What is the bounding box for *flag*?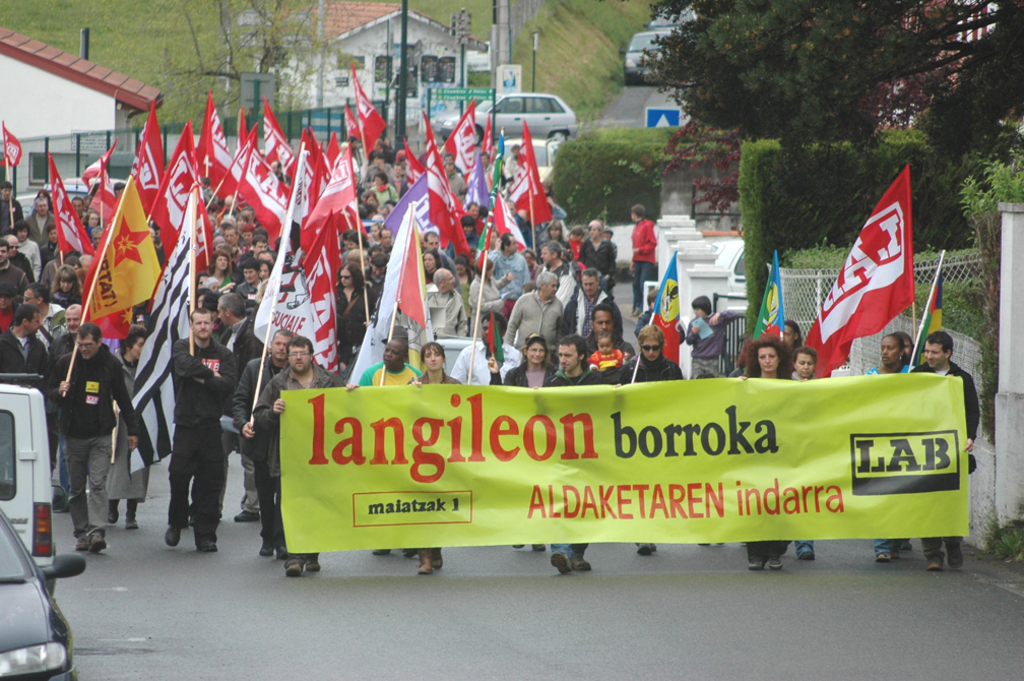
pyautogui.locateOnScreen(0, 123, 28, 176).
